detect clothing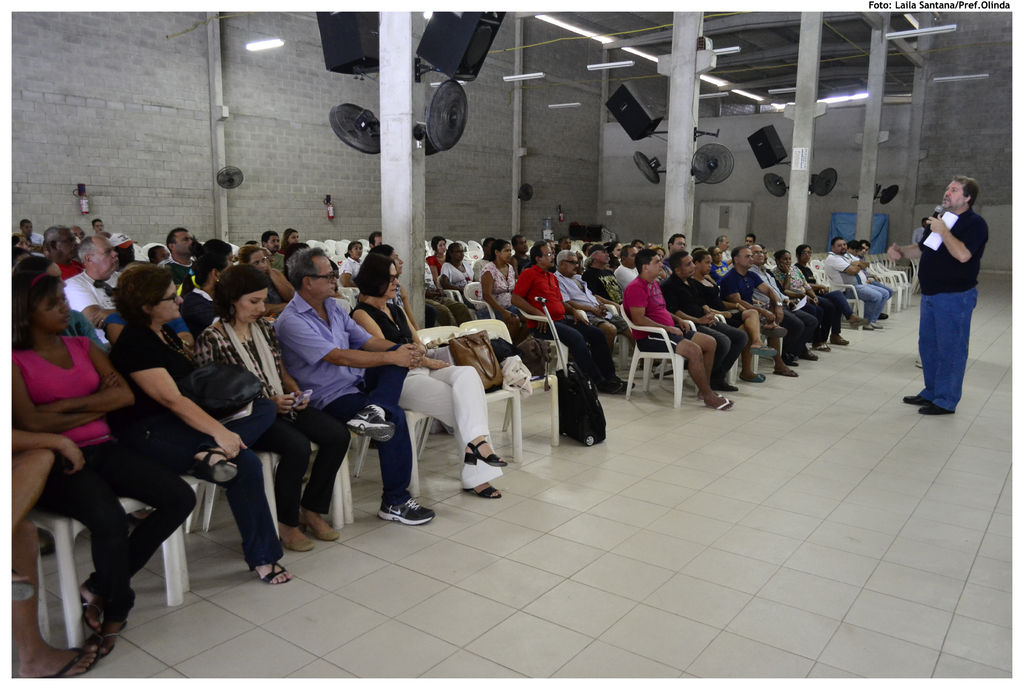
<region>909, 195, 1000, 408</region>
